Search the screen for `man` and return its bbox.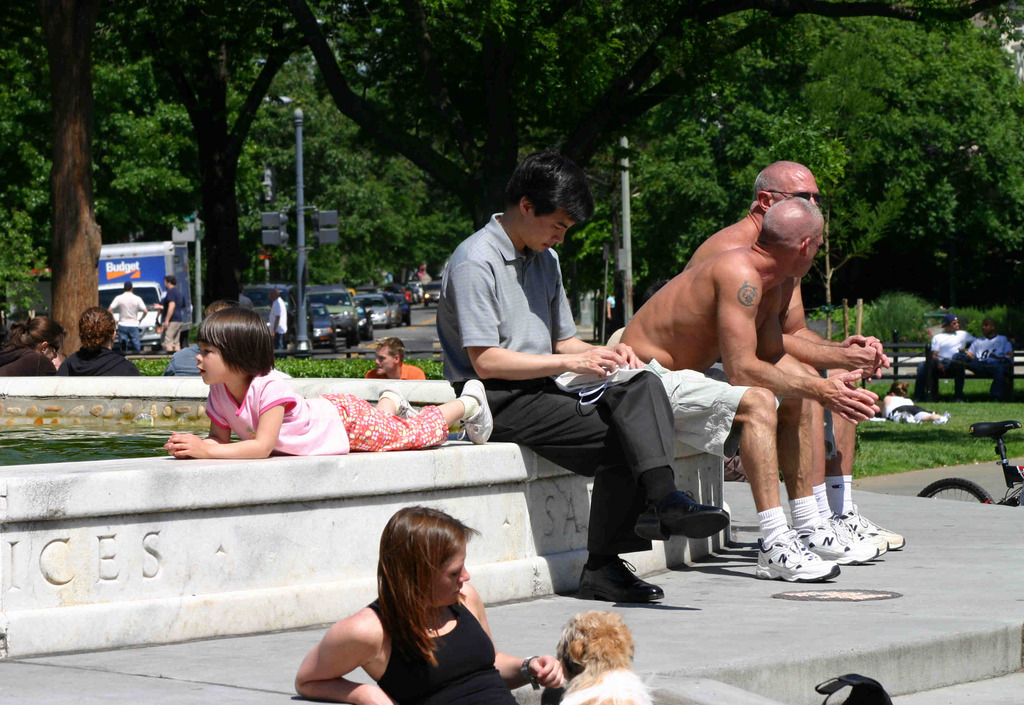
Found: box=[952, 316, 1016, 396].
